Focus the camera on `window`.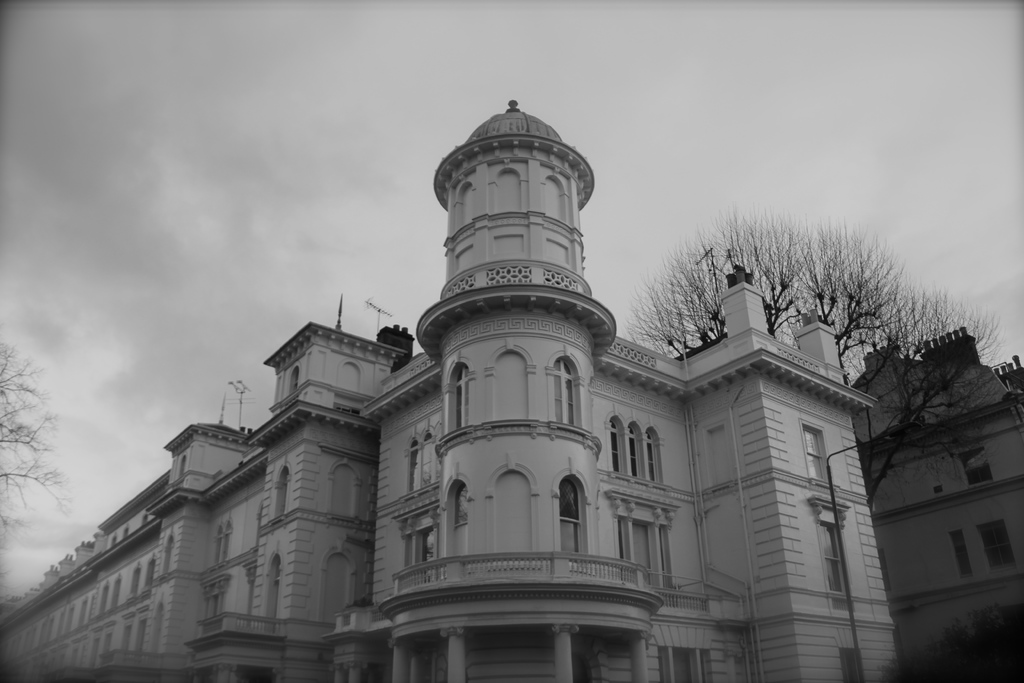
Focus region: crop(801, 430, 824, 475).
